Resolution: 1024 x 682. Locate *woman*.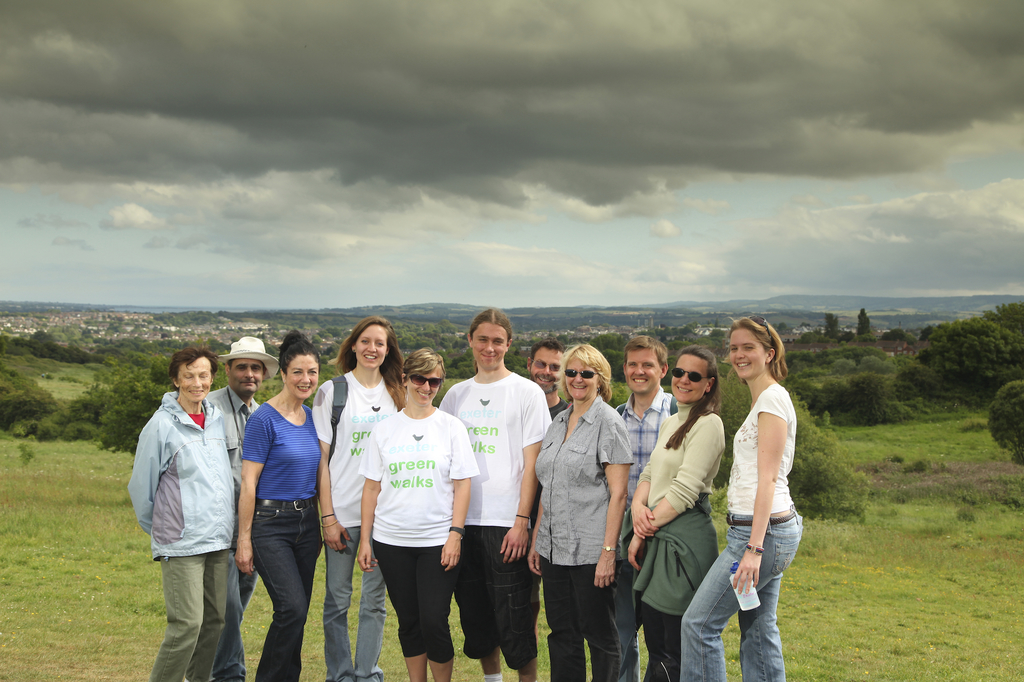
236 330 325 681.
